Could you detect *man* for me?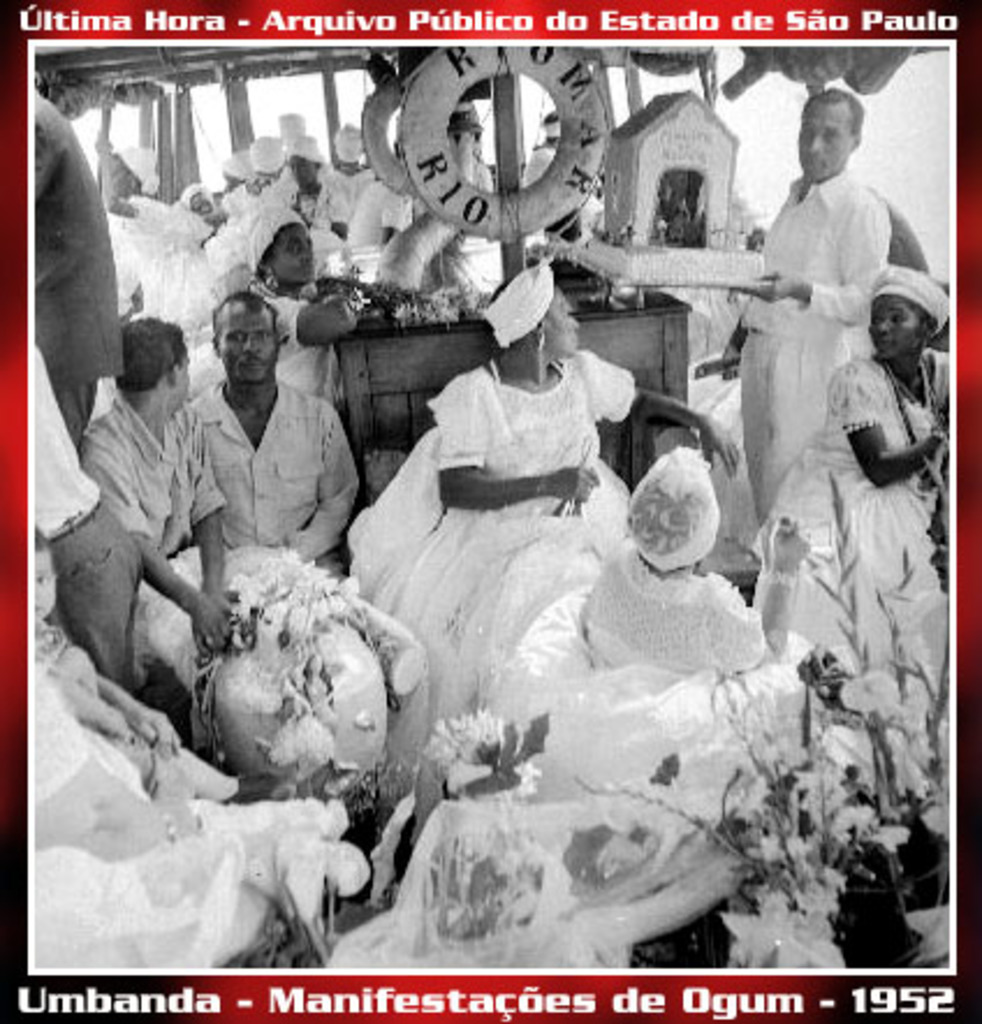
Detection result: (723,90,889,526).
